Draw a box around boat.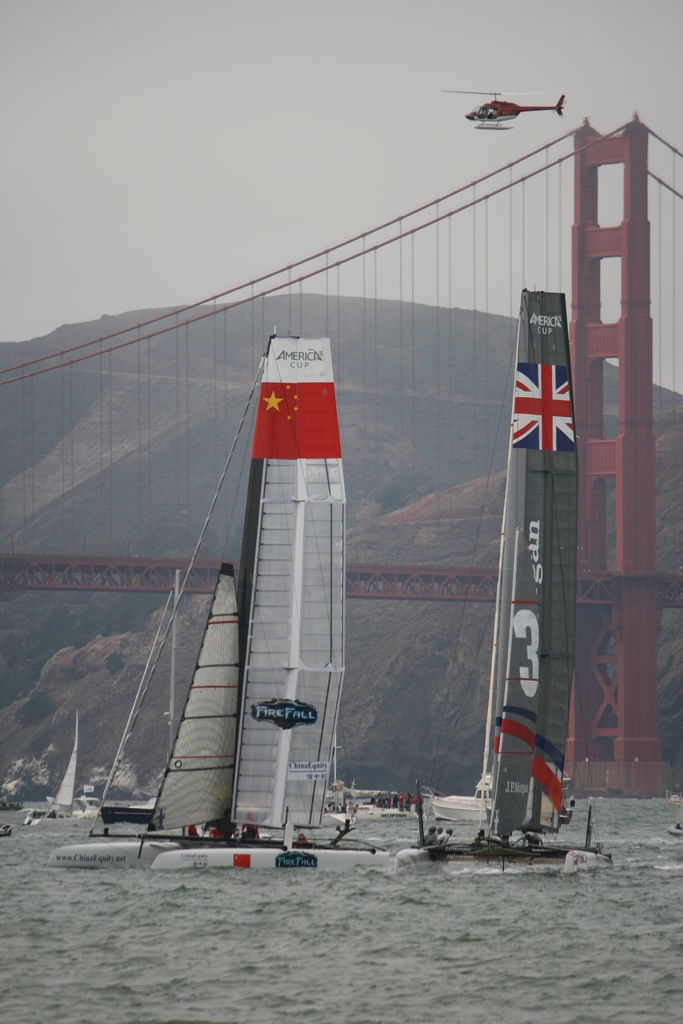
46 326 390 872.
